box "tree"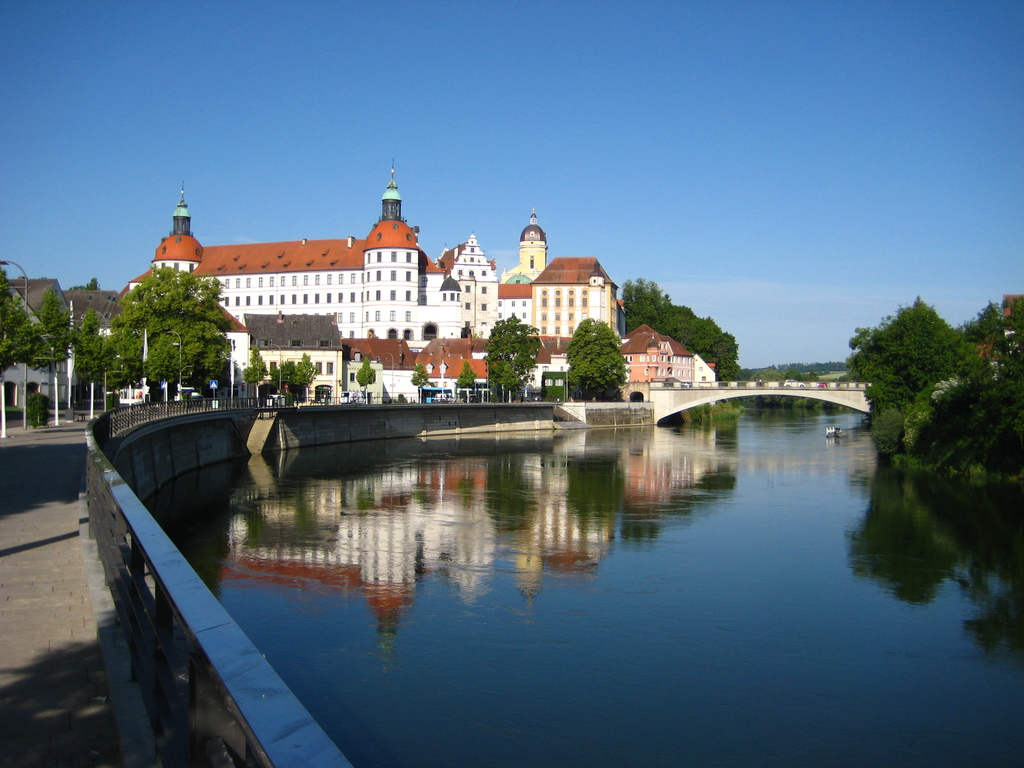
x1=483 y1=309 x2=542 y2=406
